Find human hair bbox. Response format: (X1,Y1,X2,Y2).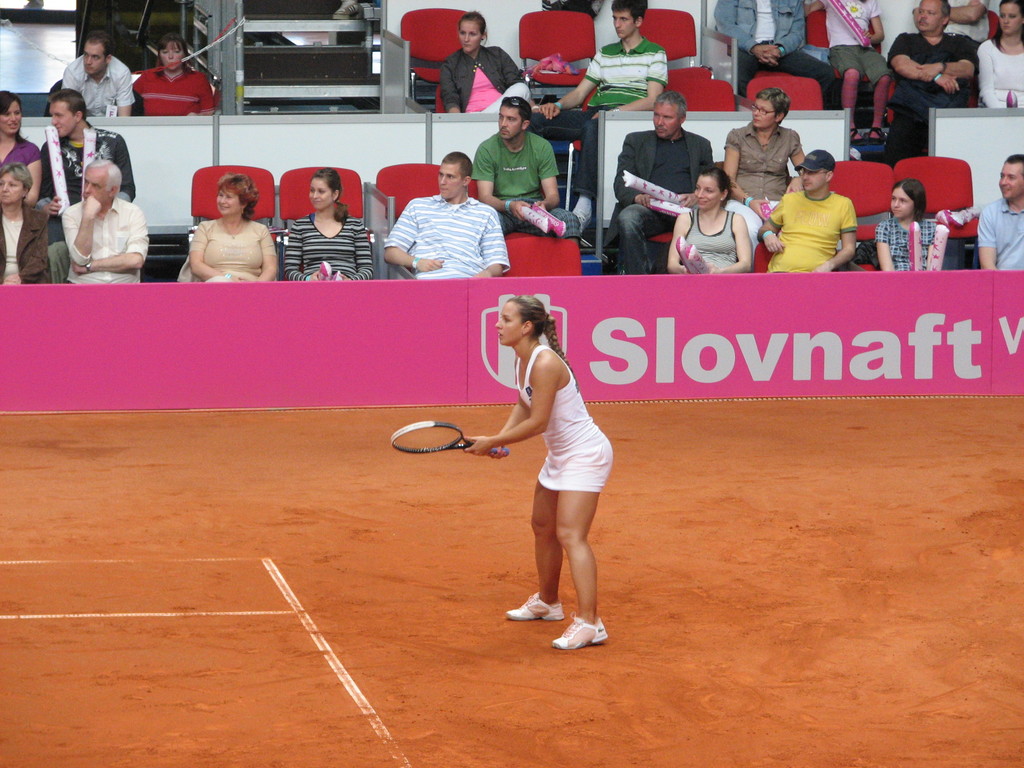
(310,167,351,227).
